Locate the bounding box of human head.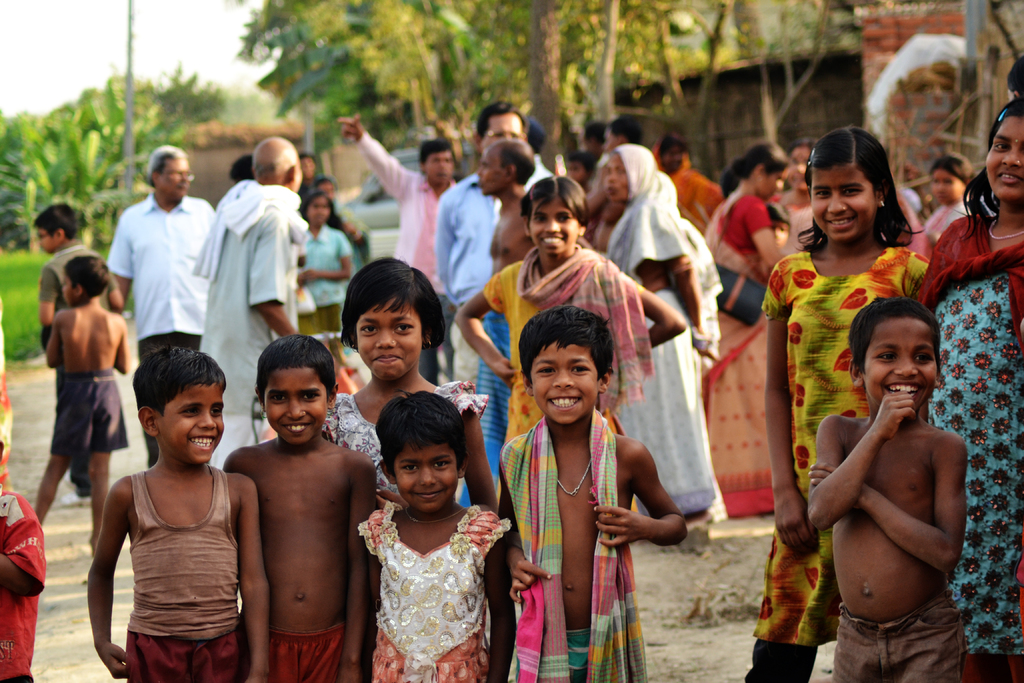
Bounding box: box=[143, 145, 196, 202].
